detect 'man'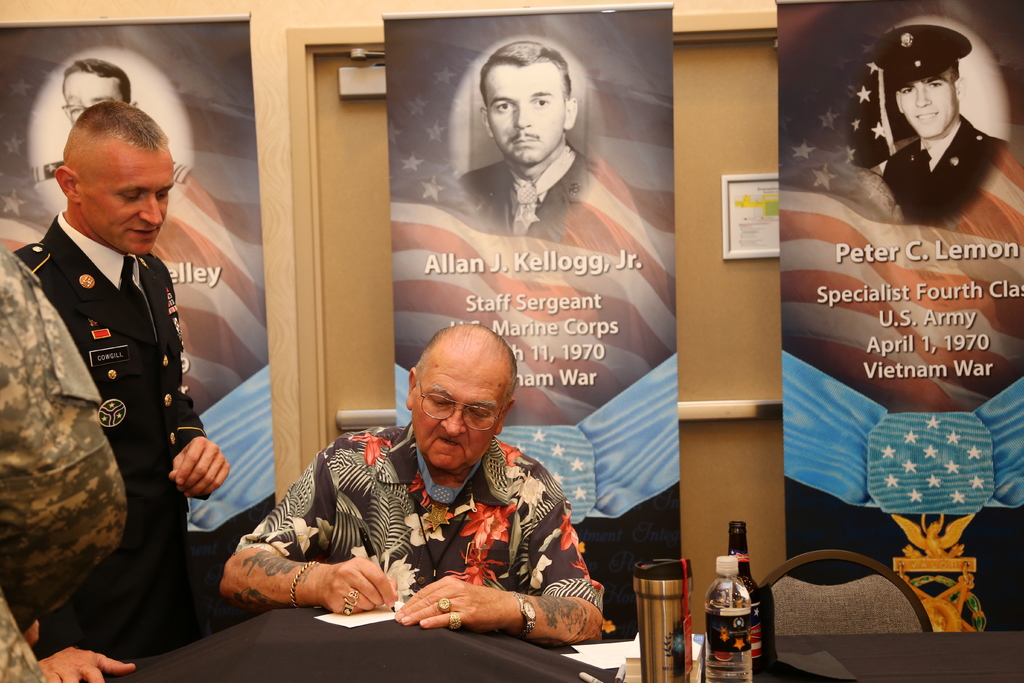
10, 102, 234, 660
